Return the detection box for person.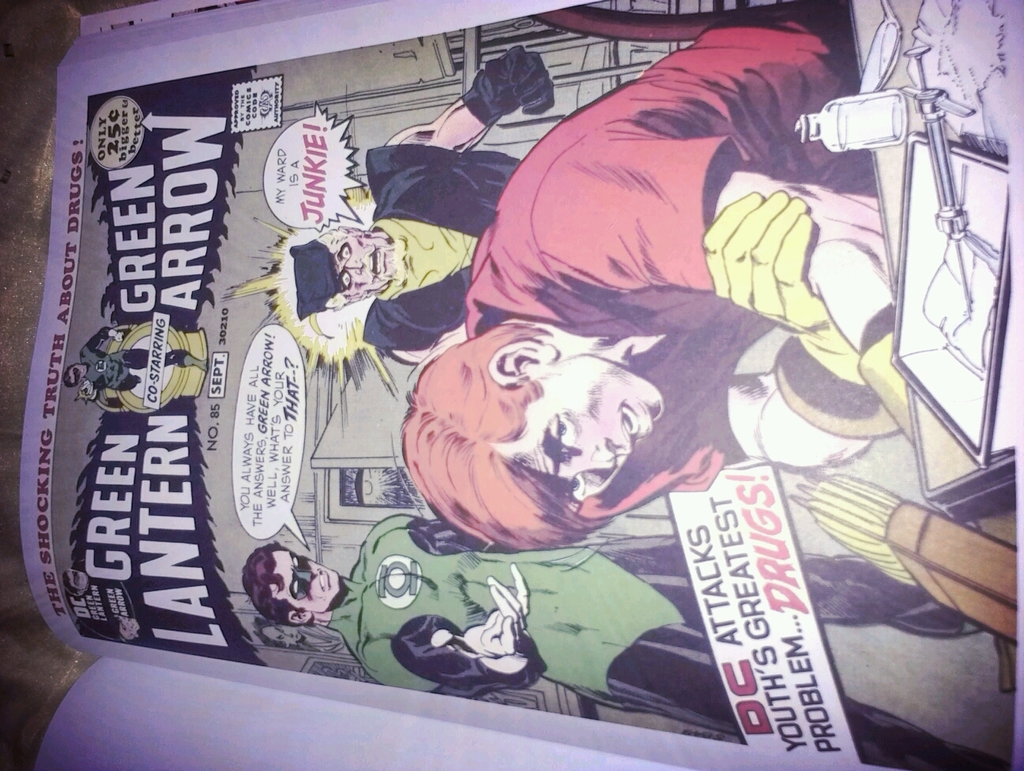
x1=239 y1=507 x2=755 y2=754.
